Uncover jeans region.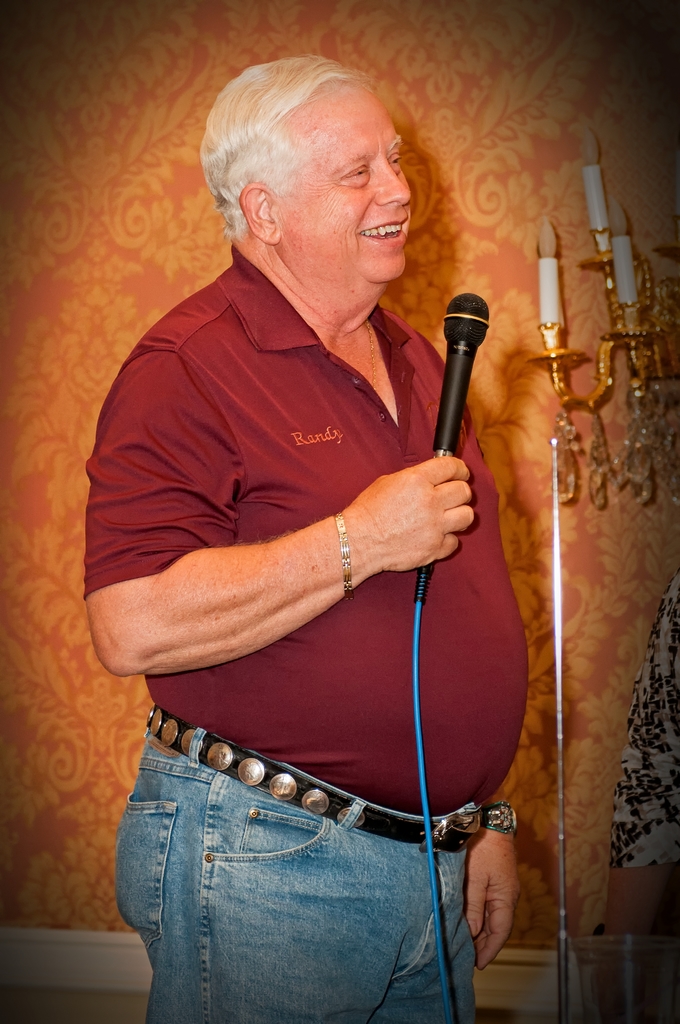
Uncovered: region(108, 705, 486, 1023).
